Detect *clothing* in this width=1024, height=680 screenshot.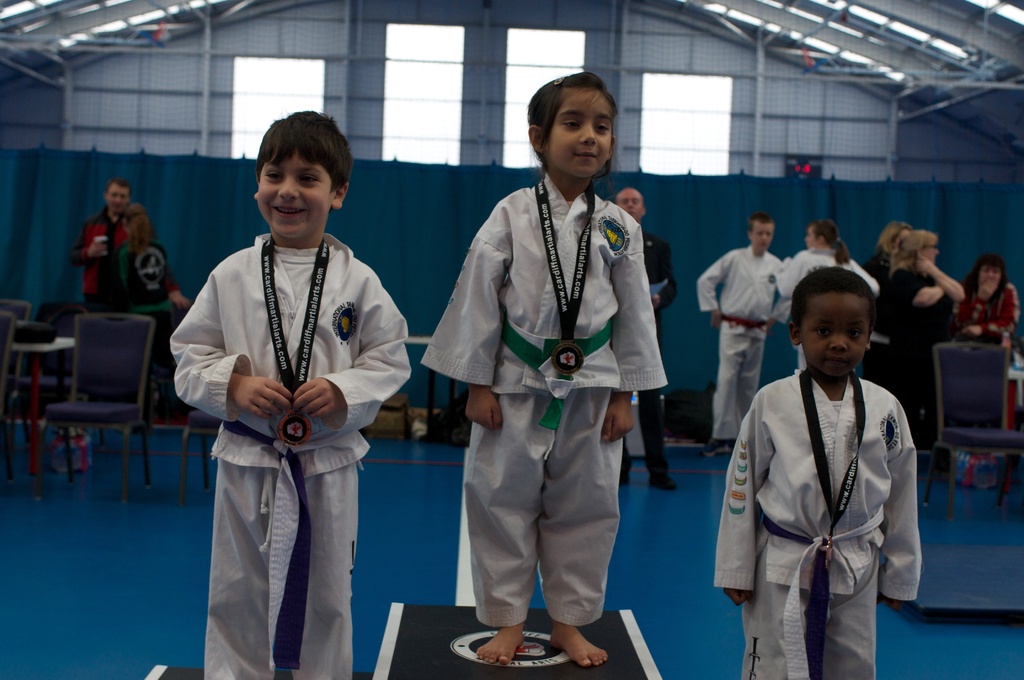
Detection: crop(772, 248, 875, 365).
